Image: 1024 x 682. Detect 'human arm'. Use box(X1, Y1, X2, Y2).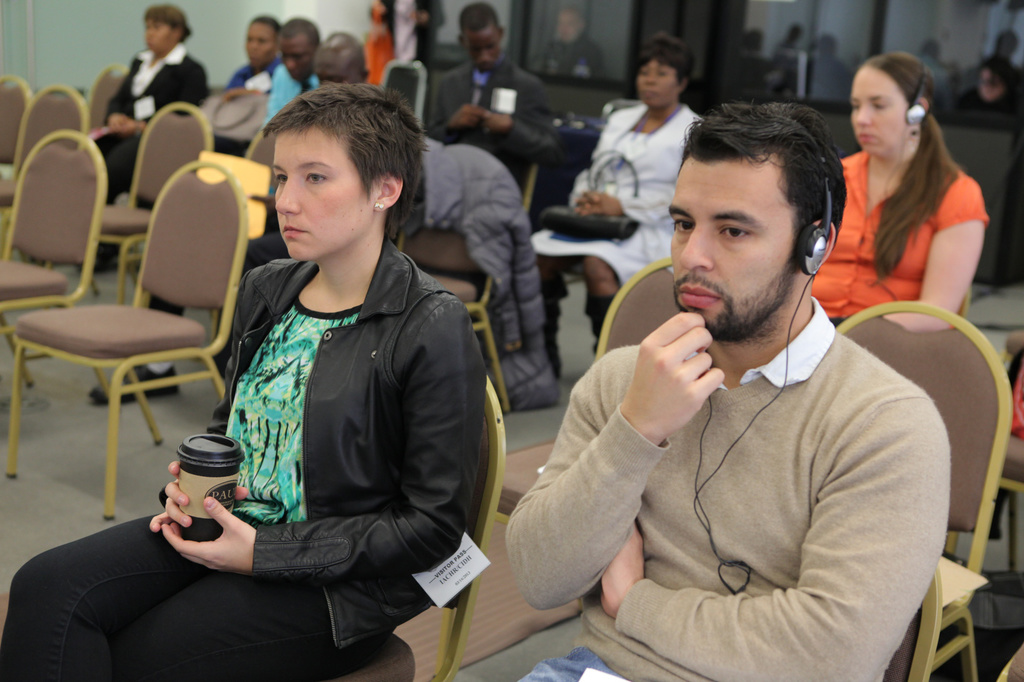
box(562, 111, 612, 219).
